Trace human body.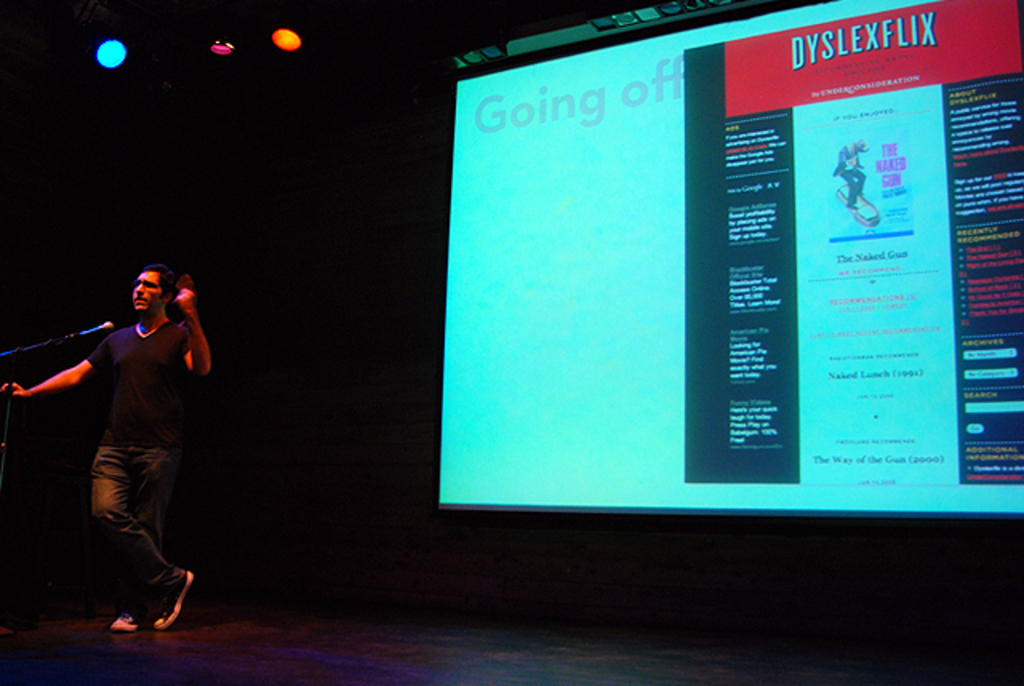
Traced to (x1=835, y1=138, x2=859, y2=214).
